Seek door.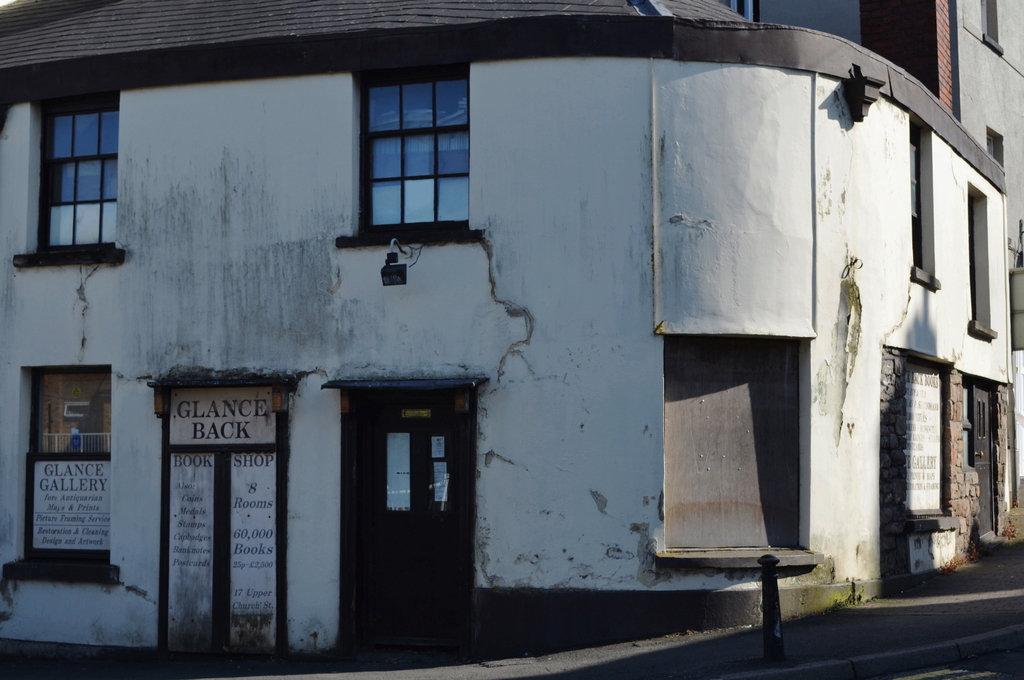
select_region(319, 380, 482, 654).
